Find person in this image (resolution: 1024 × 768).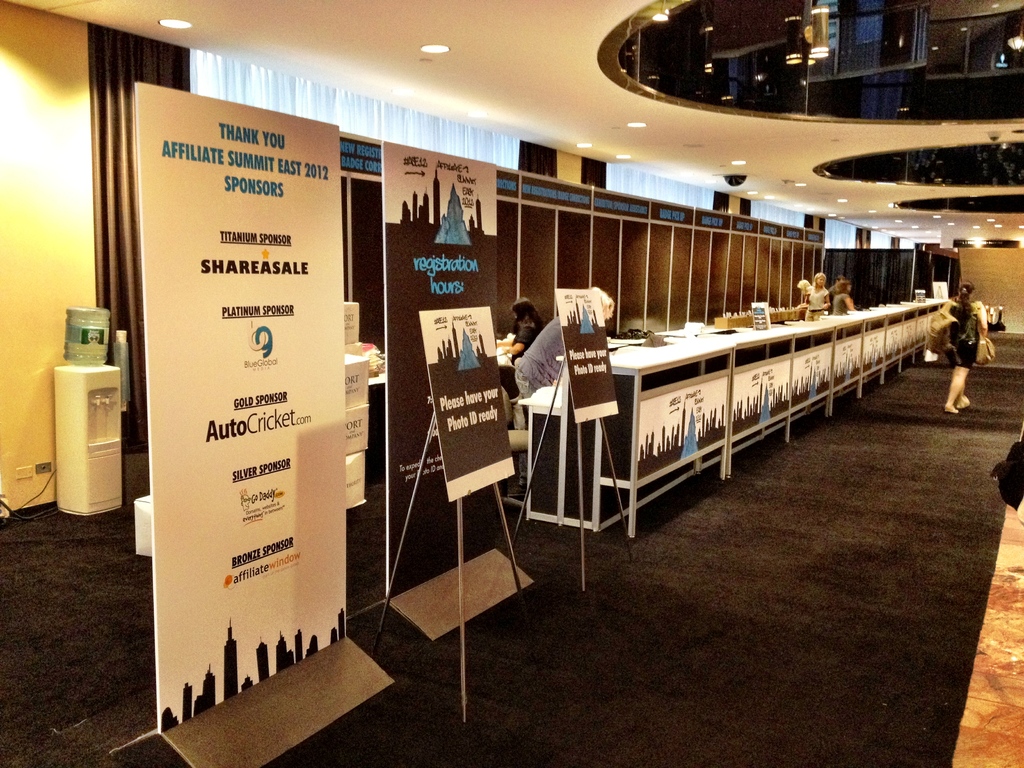
bbox=(799, 269, 835, 316).
